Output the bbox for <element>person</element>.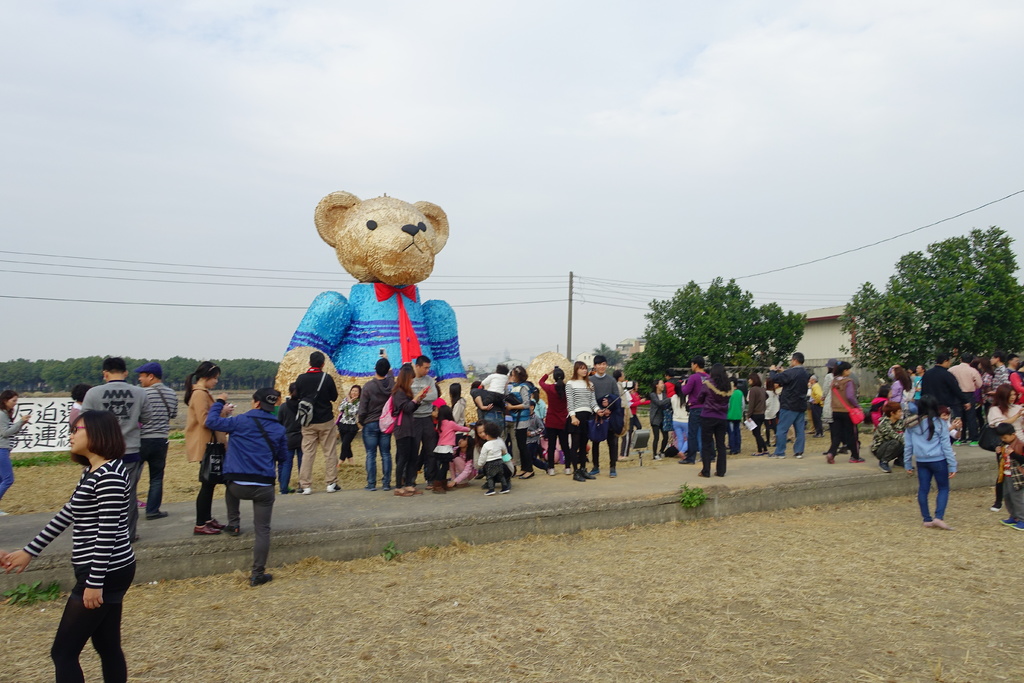
select_region(267, 383, 303, 494).
